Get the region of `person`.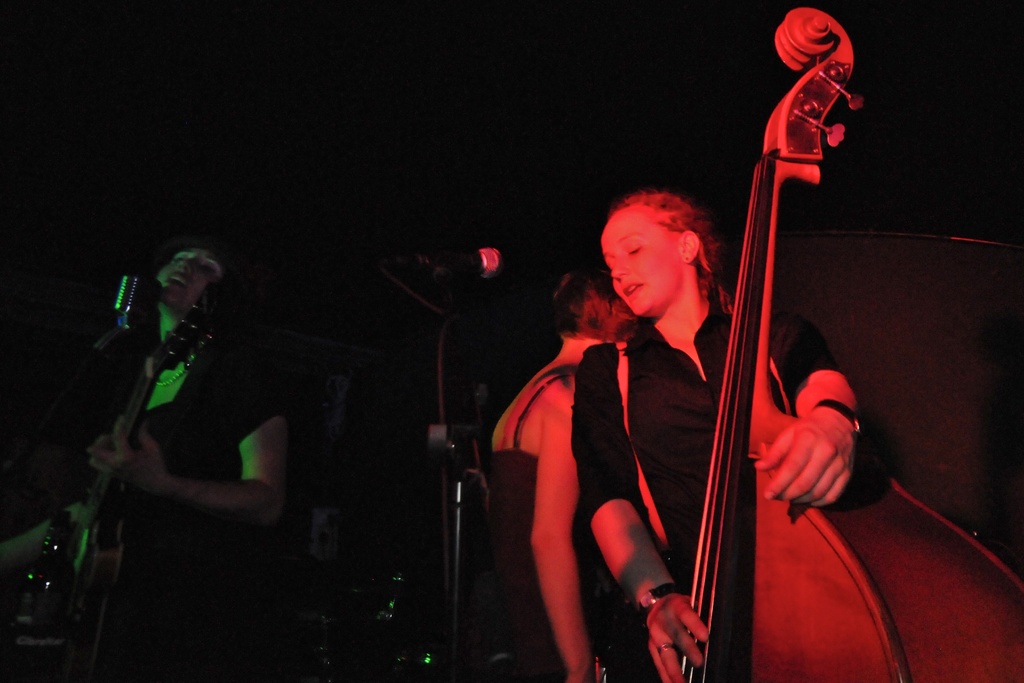
[78, 231, 304, 573].
